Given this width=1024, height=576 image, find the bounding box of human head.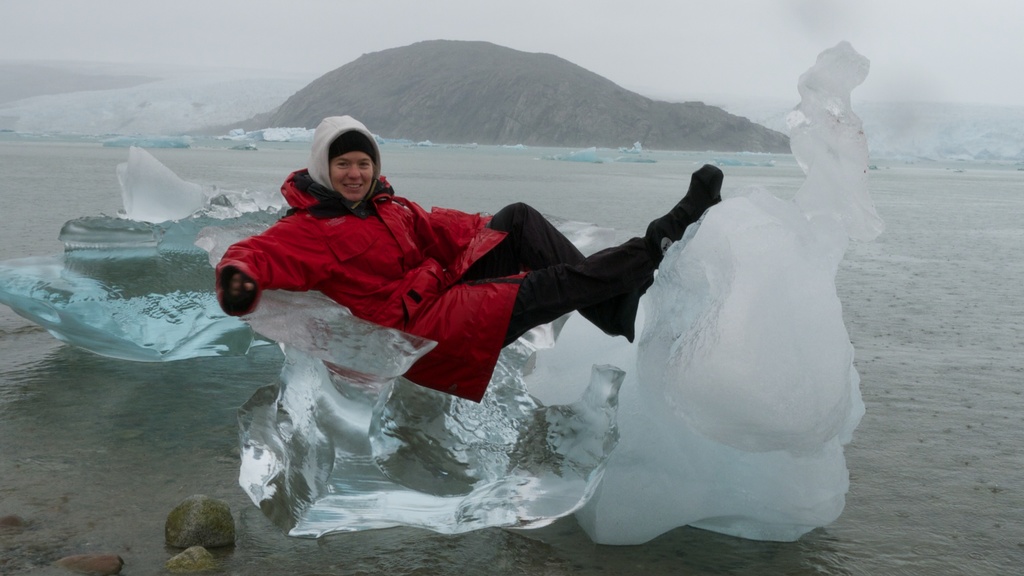
<box>303,112,374,192</box>.
